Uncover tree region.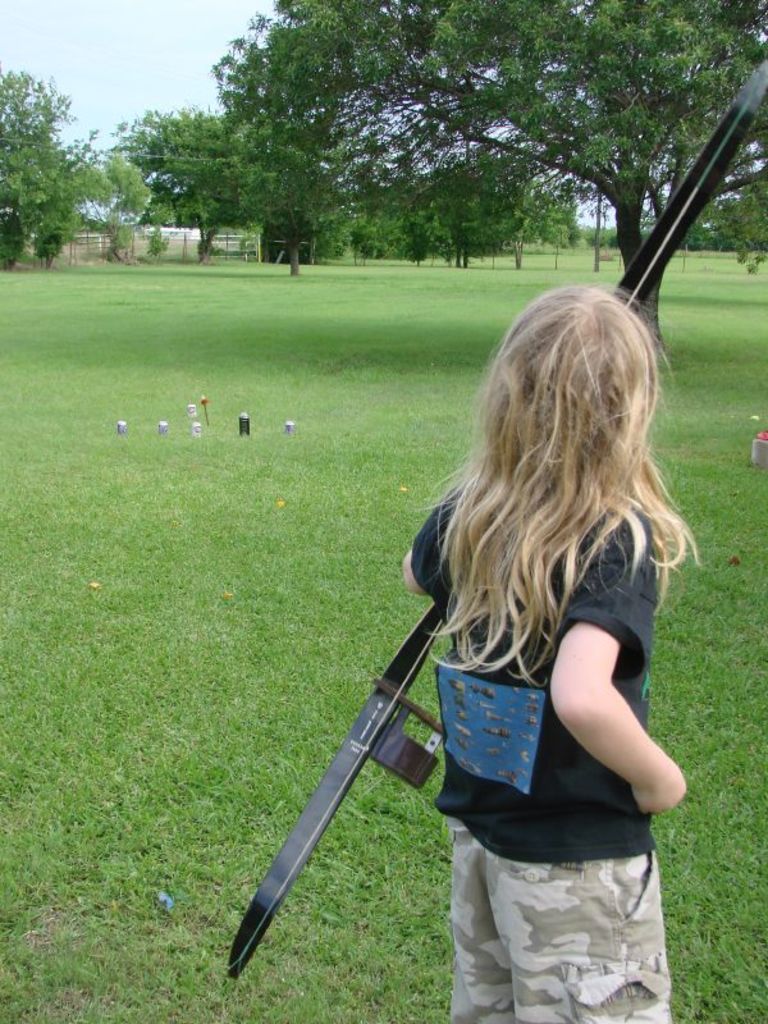
Uncovered: (138, 36, 735, 291).
